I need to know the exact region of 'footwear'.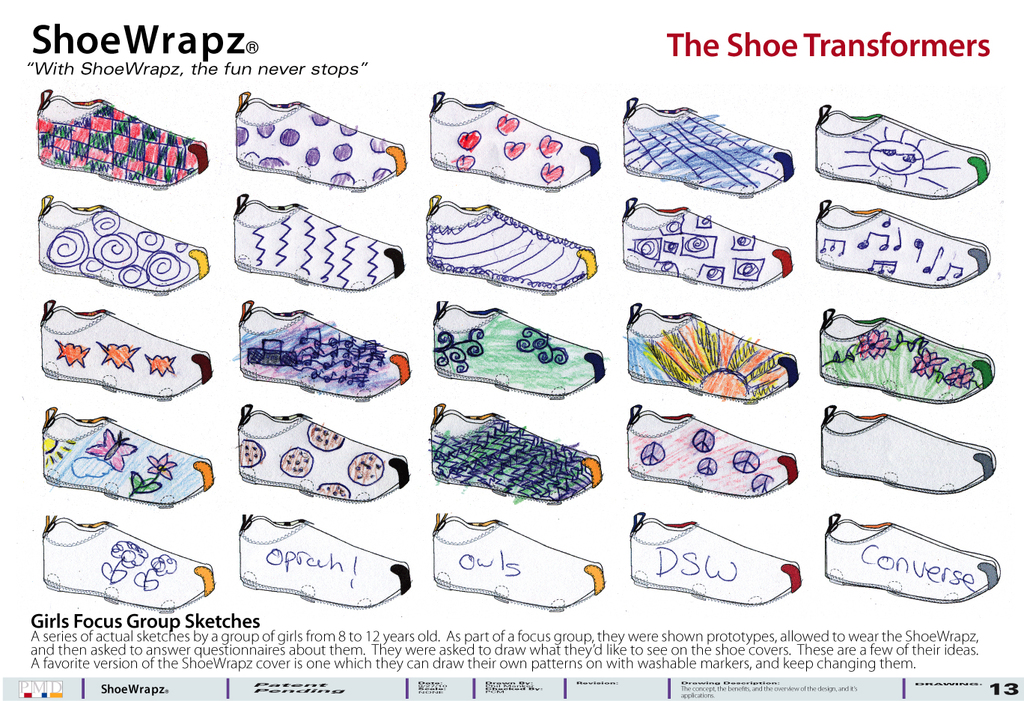
Region: left=814, top=104, right=992, bottom=199.
